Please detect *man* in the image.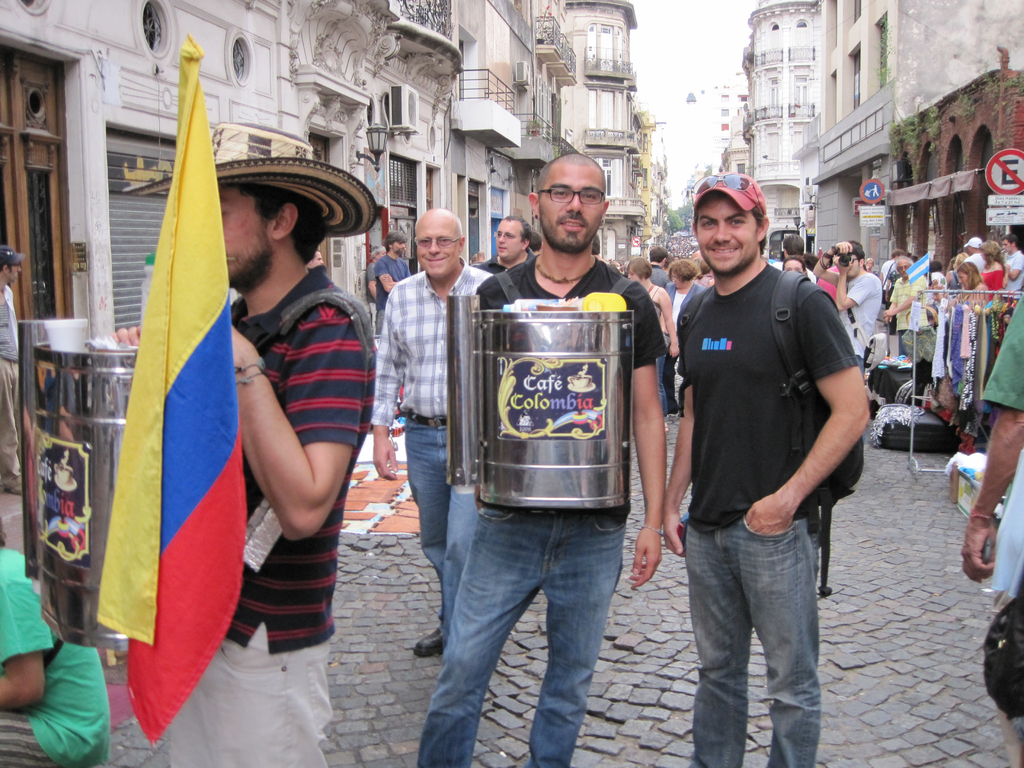
BBox(882, 250, 923, 354).
